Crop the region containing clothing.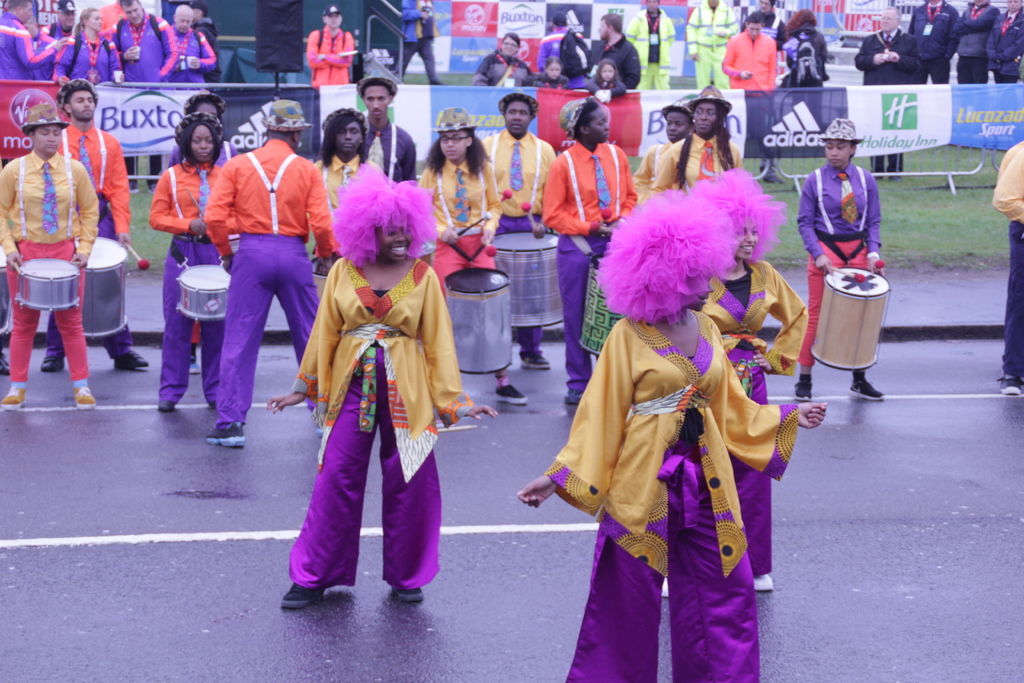
Crop region: left=787, top=31, right=823, bottom=83.
